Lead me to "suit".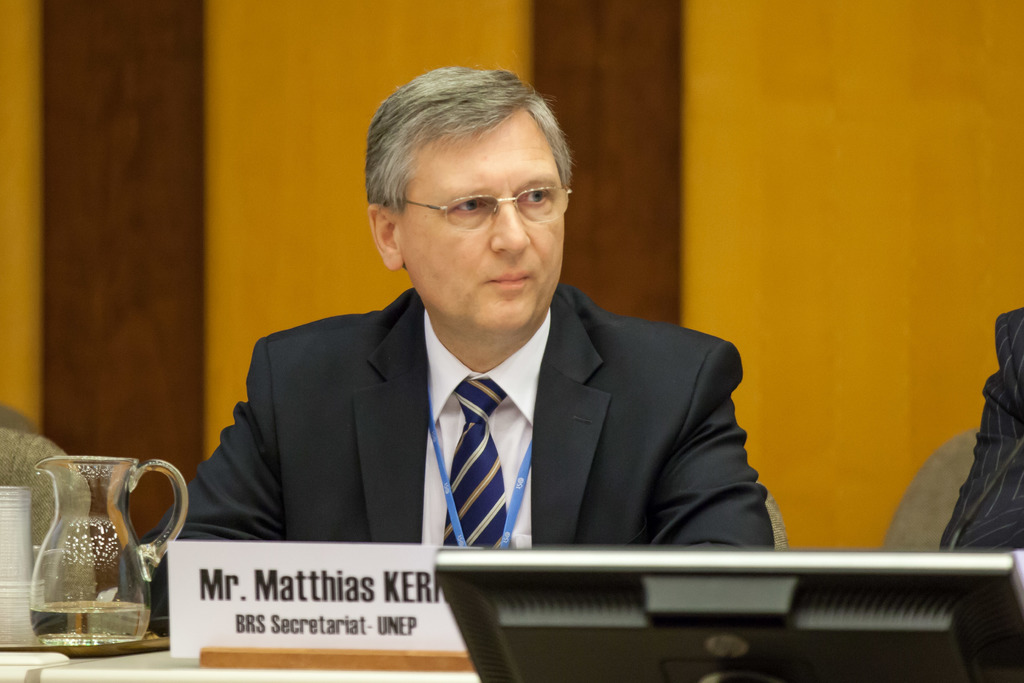
Lead to pyautogui.locateOnScreen(186, 227, 778, 580).
